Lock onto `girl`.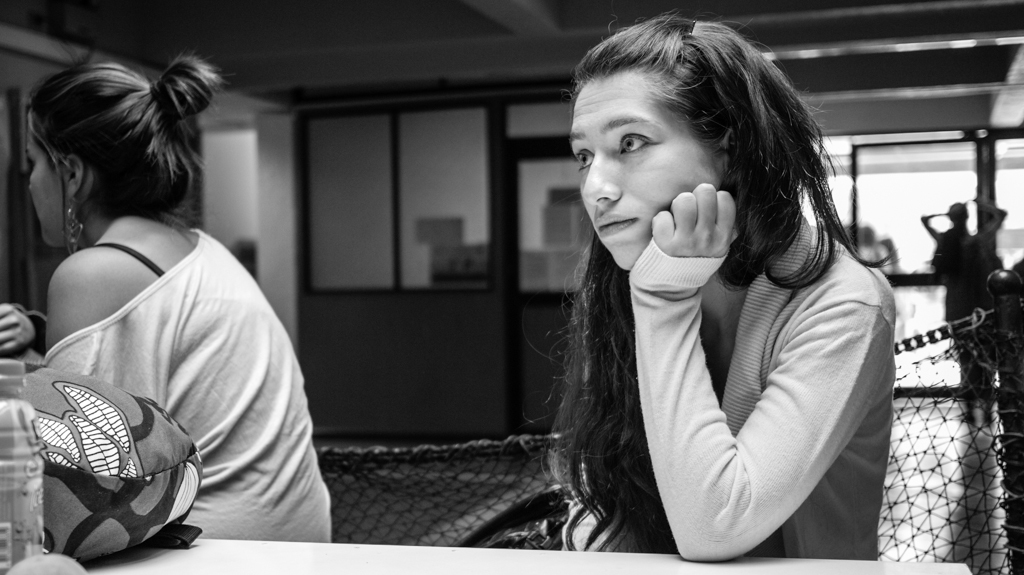
Locked: <bbox>519, 6, 895, 566</bbox>.
